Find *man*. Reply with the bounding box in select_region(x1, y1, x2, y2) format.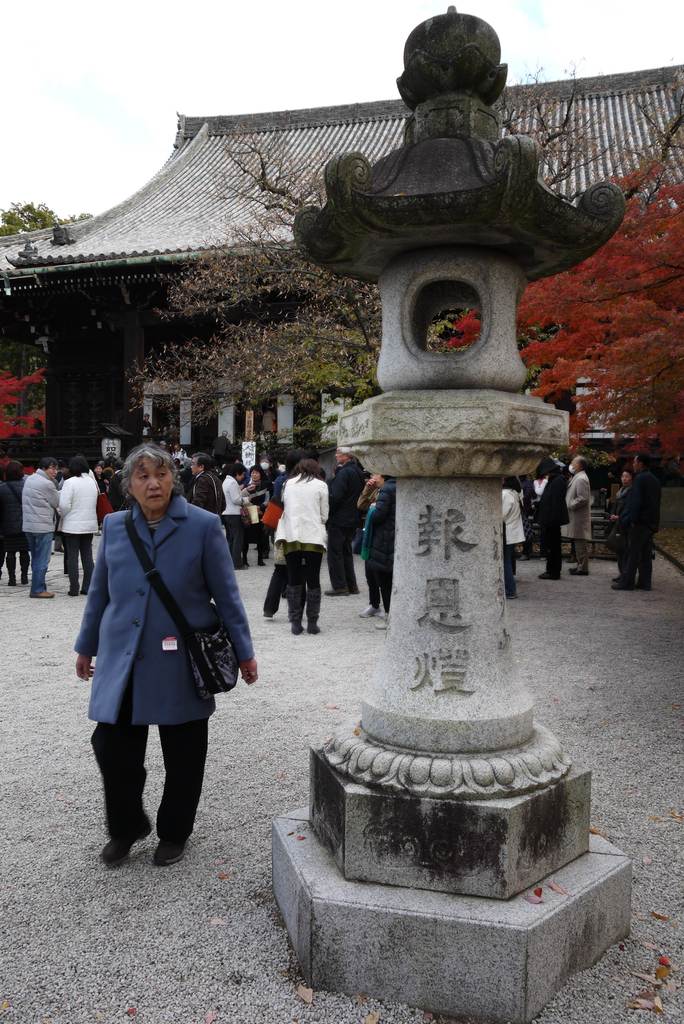
select_region(325, 450, 363, 596).
